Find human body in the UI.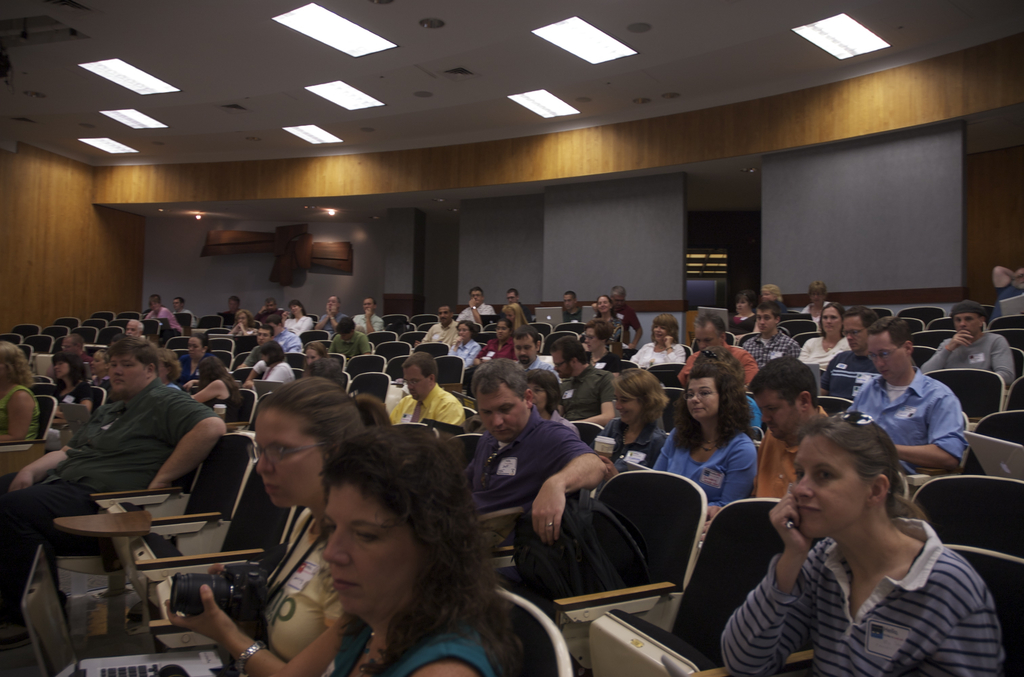
UI element at {"left": 795, "top": 330, "right": 854, "bottom": 370}.
